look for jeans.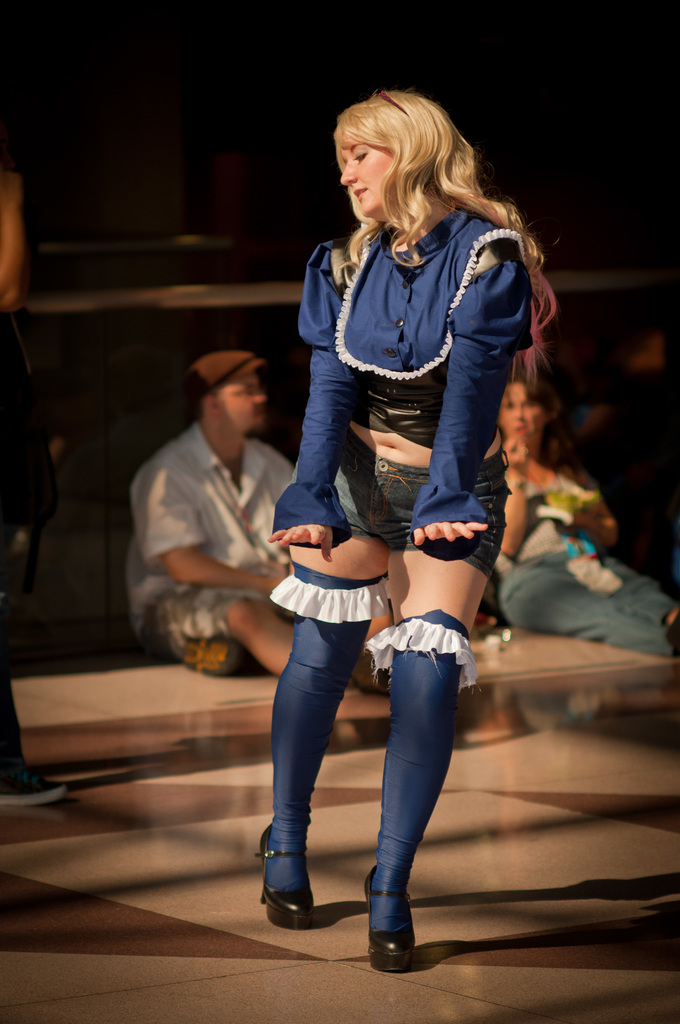
Found: [290,616,464,971].
